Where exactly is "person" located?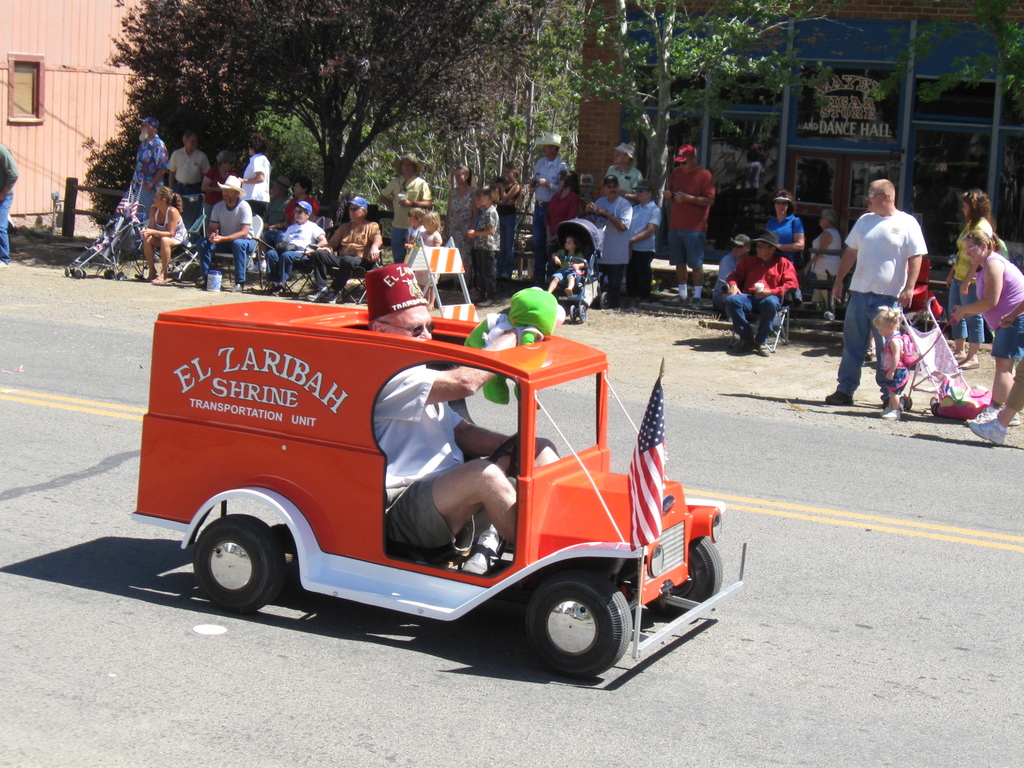
Its bounding box is select_region(721, 236, 801, 356).
